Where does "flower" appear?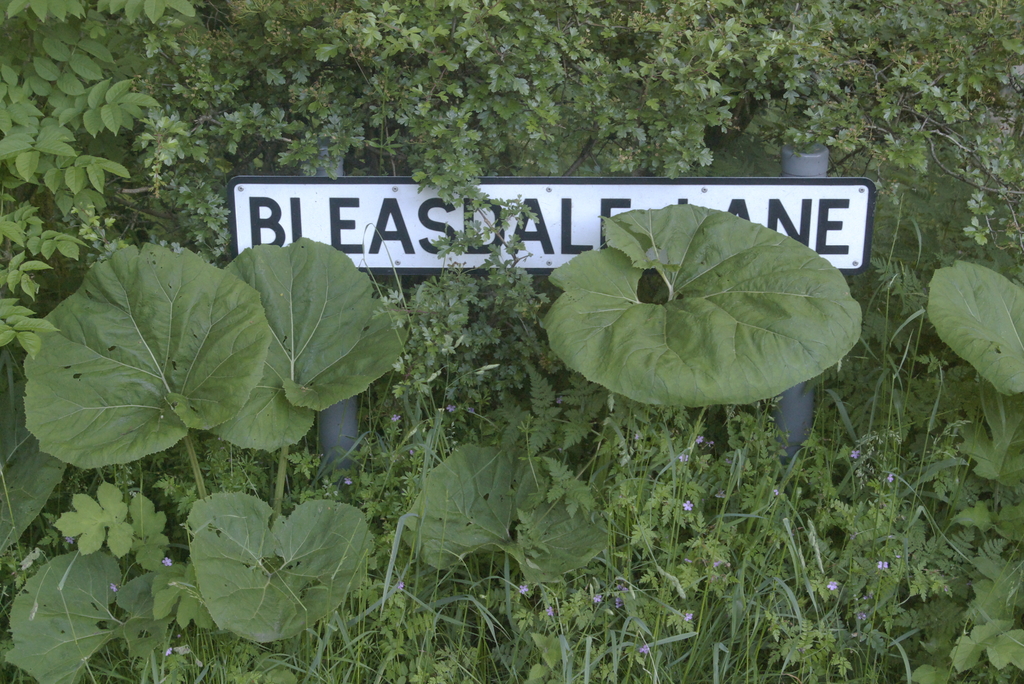
Appears at <box>888,473,893,484</box>.
